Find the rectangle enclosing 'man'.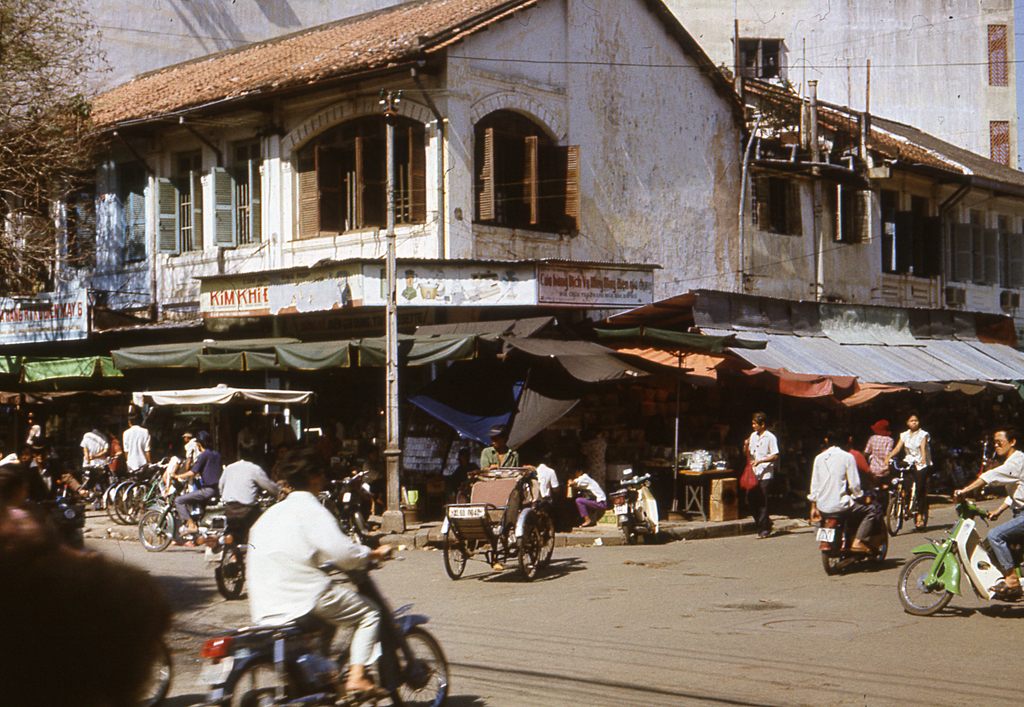
bbox=(563, 465, 609, 526).
